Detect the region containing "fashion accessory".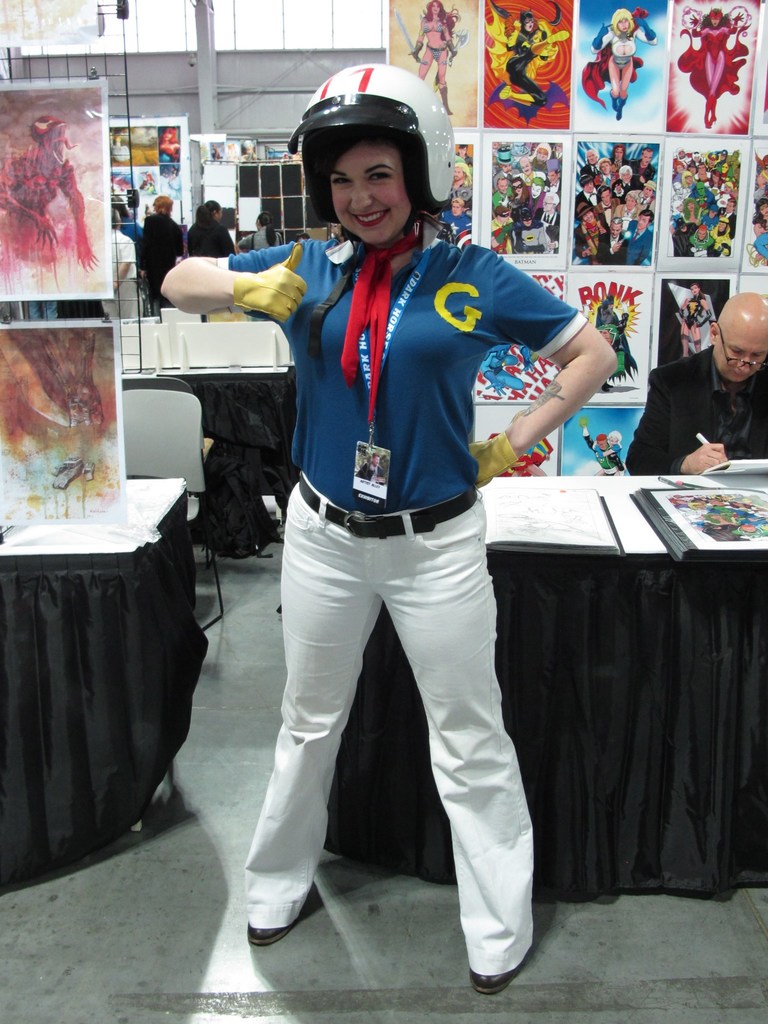
left=340, top=231, right=417, bottom=426.
